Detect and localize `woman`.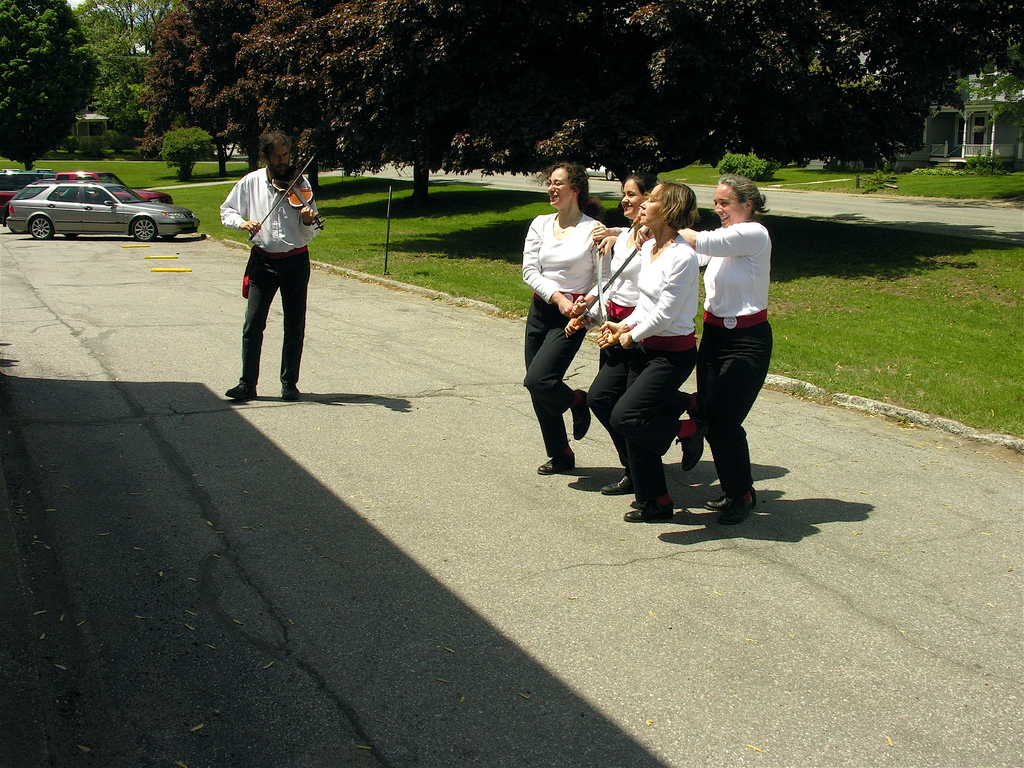
Localized at pyautogui.locateOnScreen(664, 186, 784, 531).
